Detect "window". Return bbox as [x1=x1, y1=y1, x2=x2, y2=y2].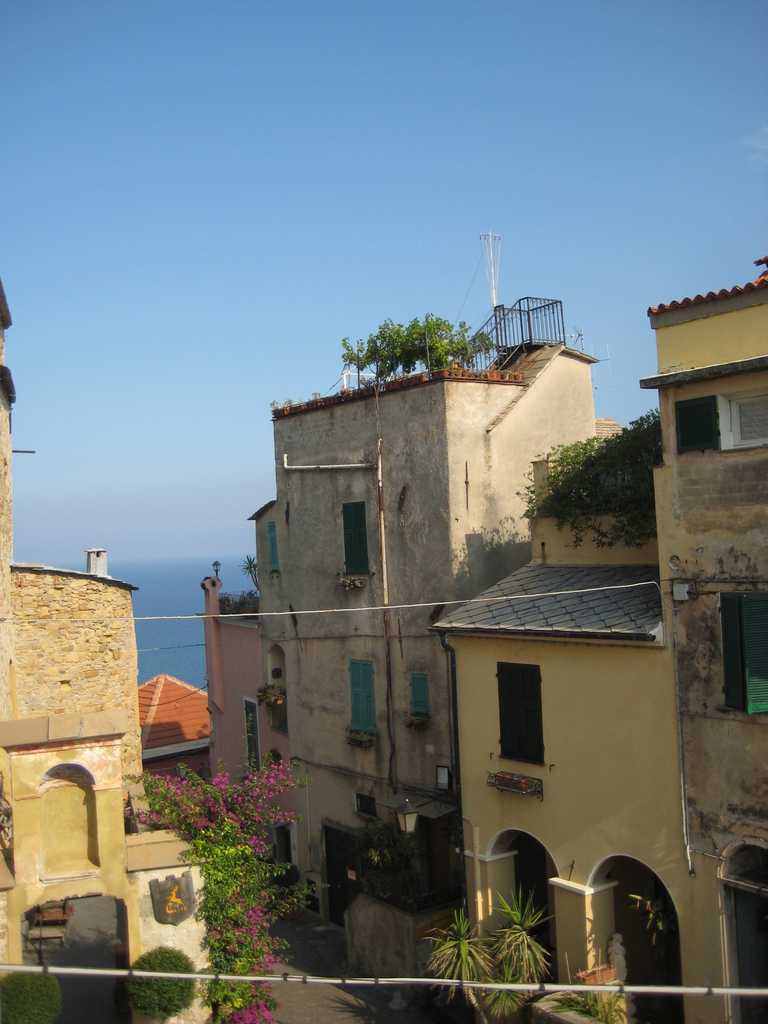
[x1=271, y1=525, x2=278, y2=570].
